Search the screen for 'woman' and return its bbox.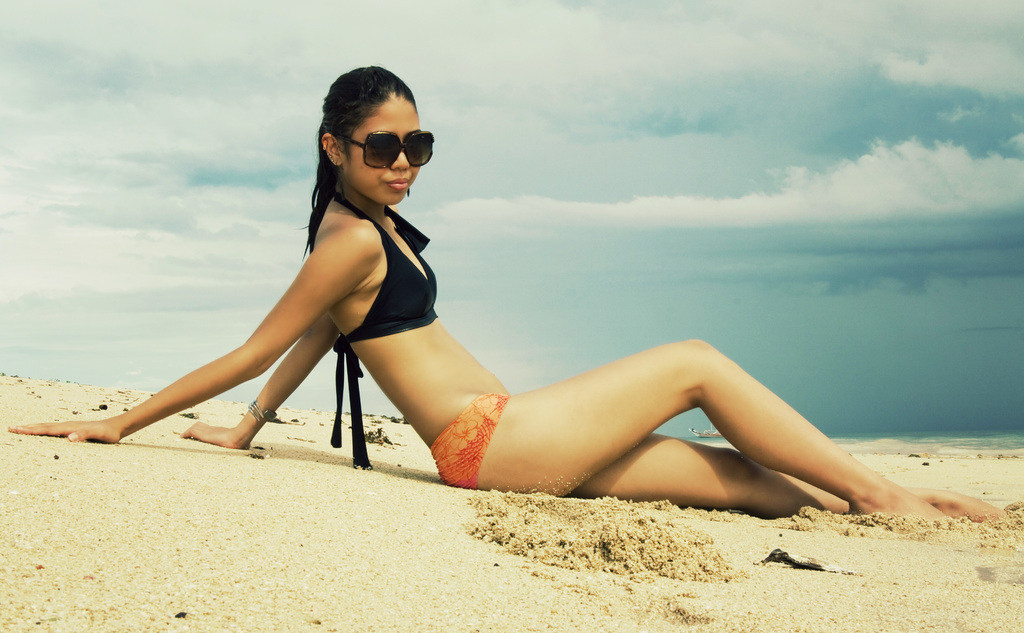
Found: region(202, 125, 952, 537).
